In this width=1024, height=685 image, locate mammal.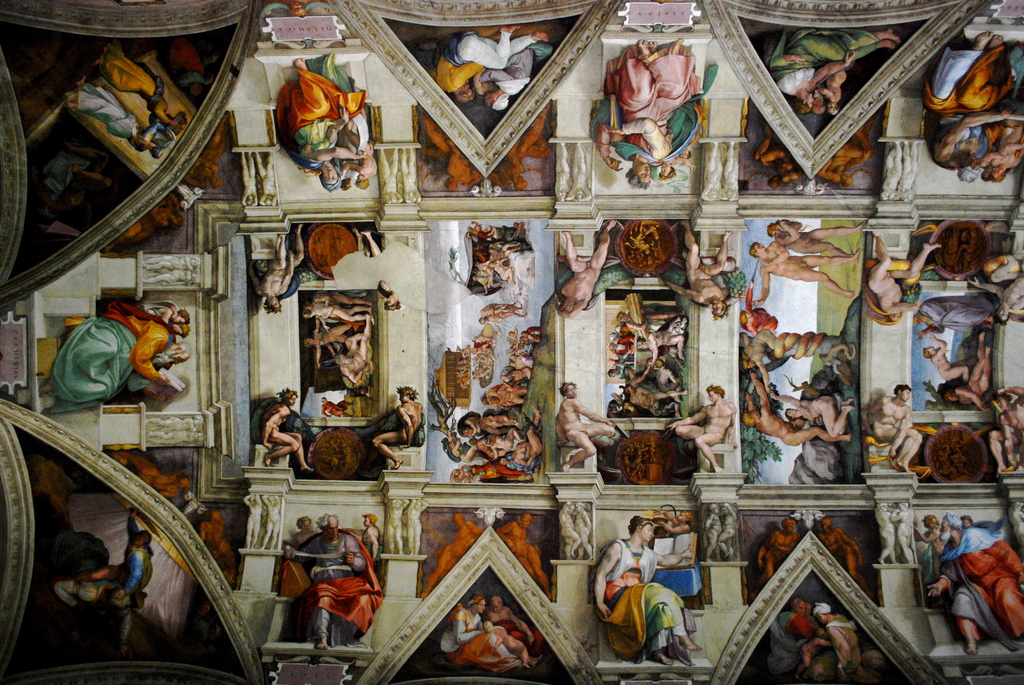
Bounding box: pyautogui.locateOnScreen(743, 282, 780, 335).
